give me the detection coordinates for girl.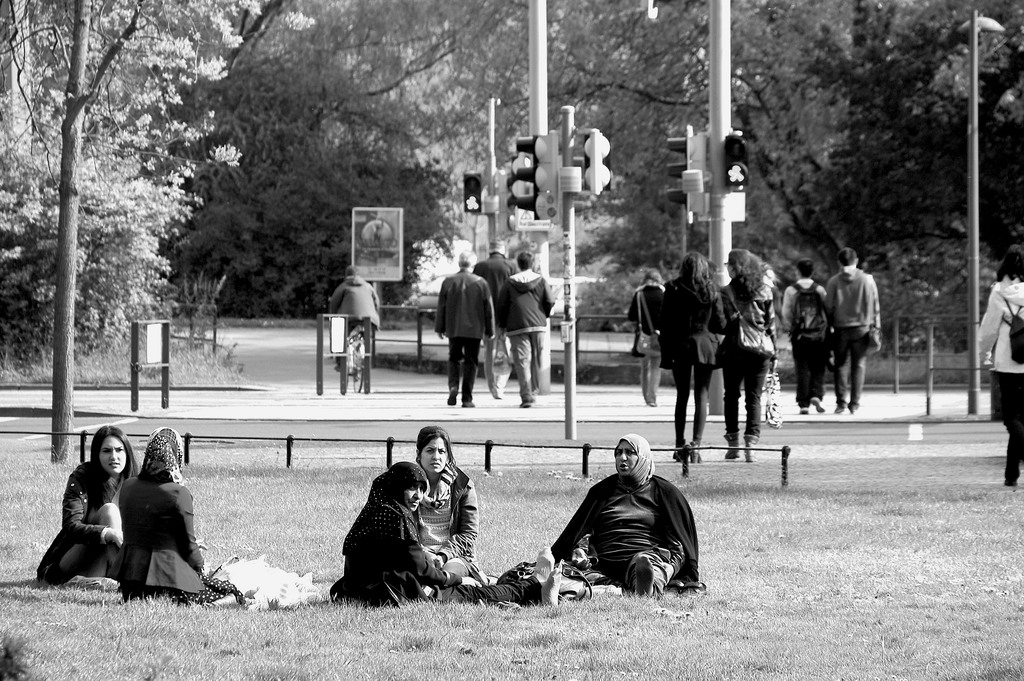
bbox=(33, 425, 136, 590).
